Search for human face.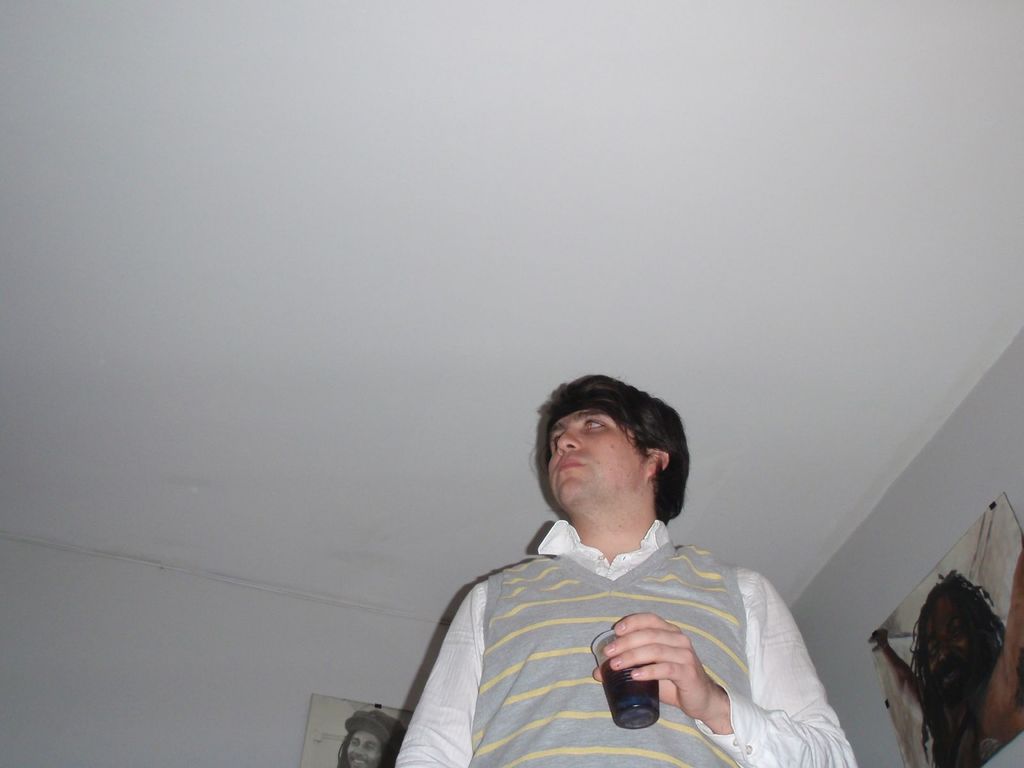
Found at rect(545, 413, 647, 507).
